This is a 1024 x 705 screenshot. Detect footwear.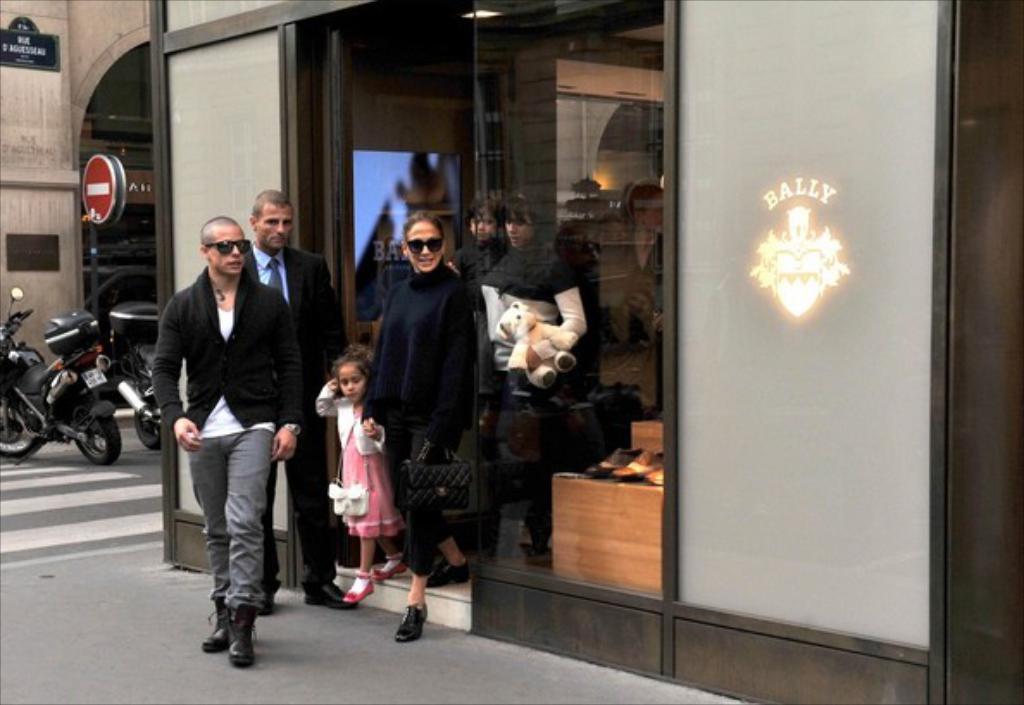
crop(305, 581, 359, 614).
